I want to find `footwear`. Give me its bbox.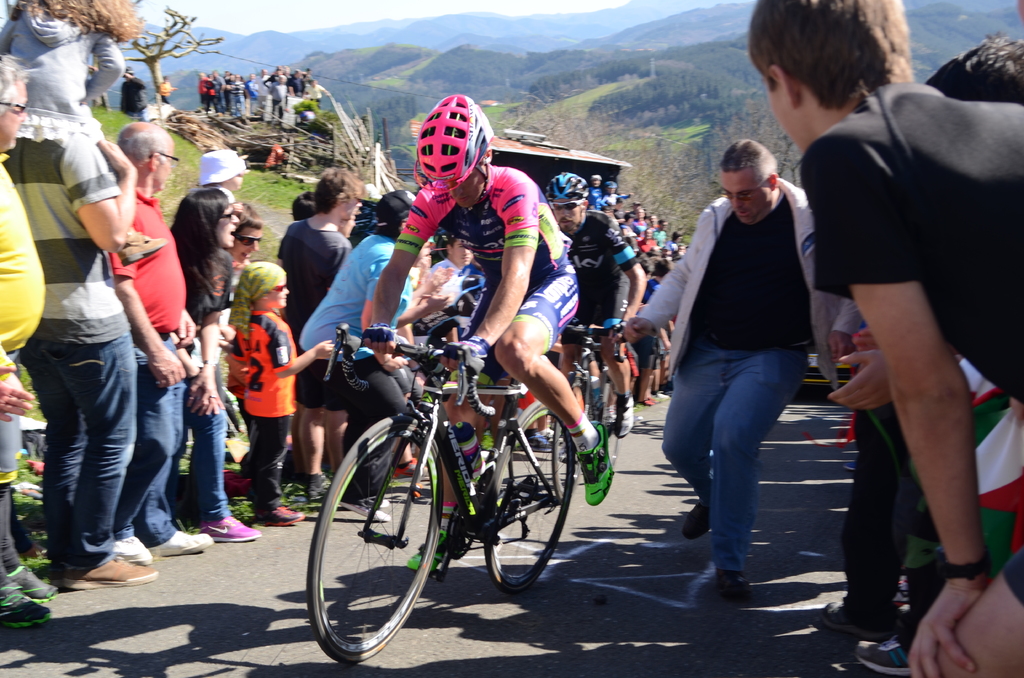
<bbox>824, 600, 877, 630</bbox>.
